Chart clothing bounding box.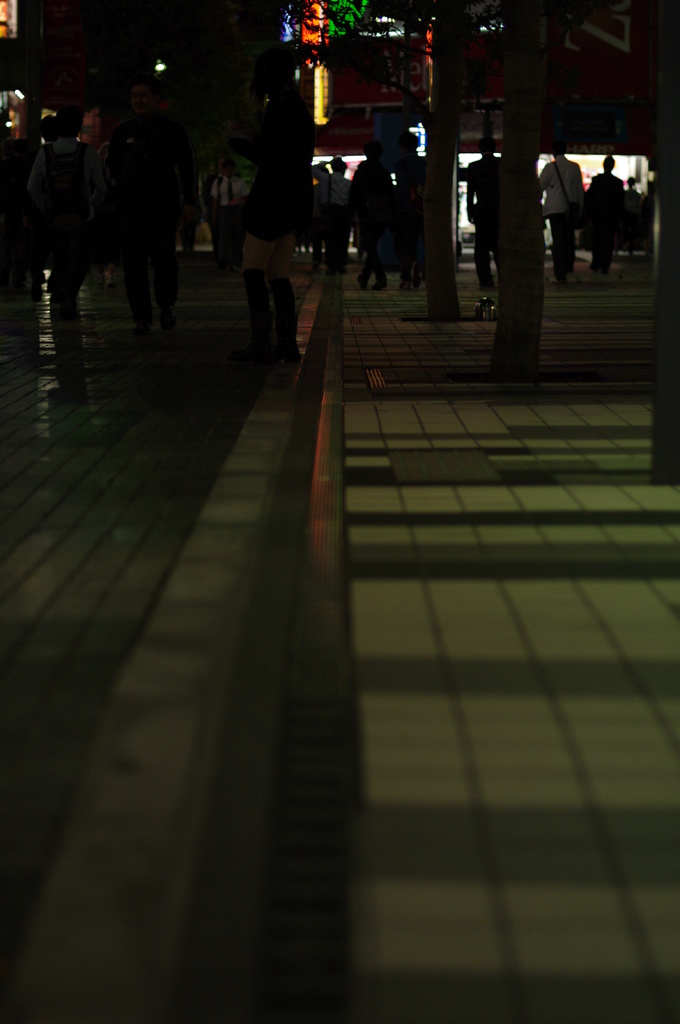
Charted: [26,132,109,192].
